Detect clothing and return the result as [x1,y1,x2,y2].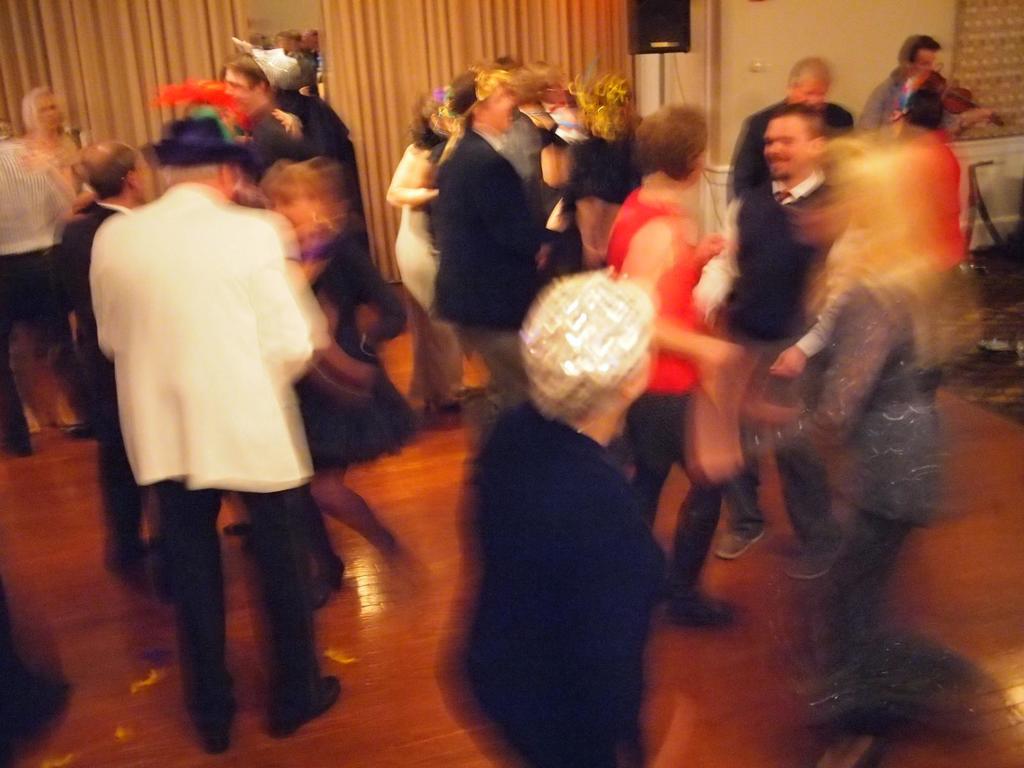
[280,79,377,348].
